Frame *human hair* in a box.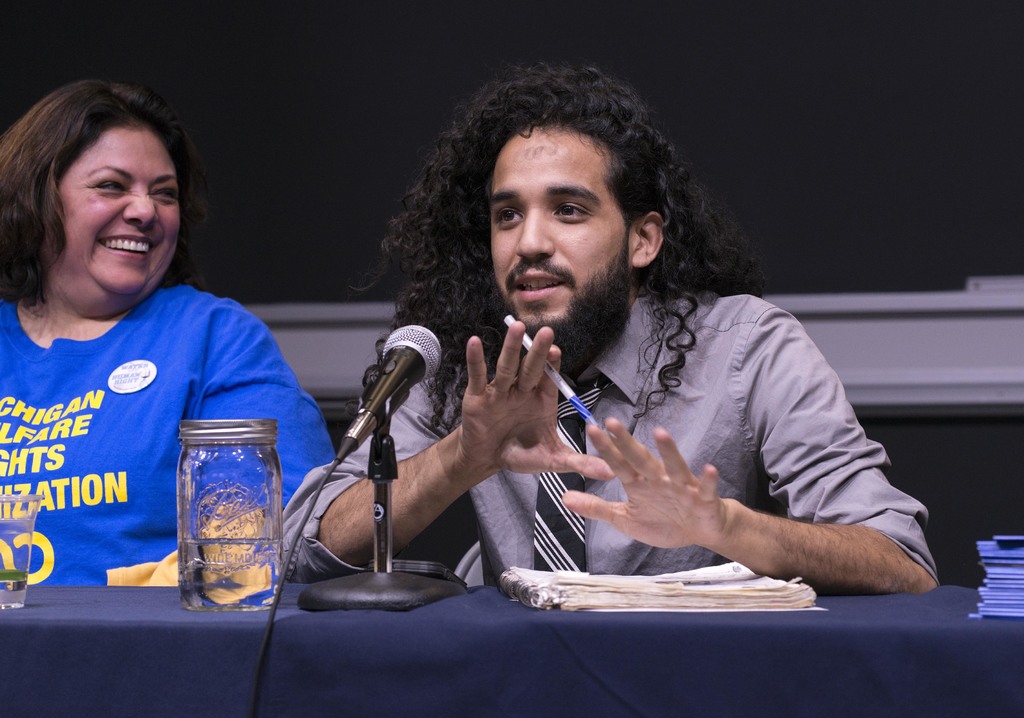
6 72 200 311.
